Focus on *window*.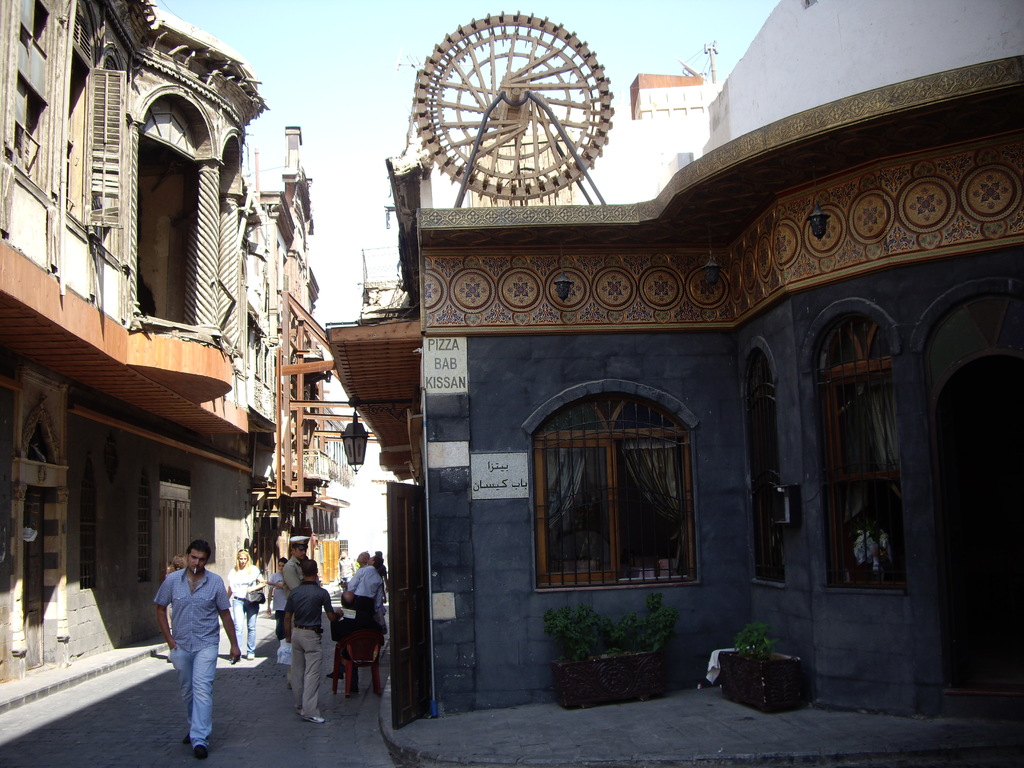
Focused at [741,347,790,585].
